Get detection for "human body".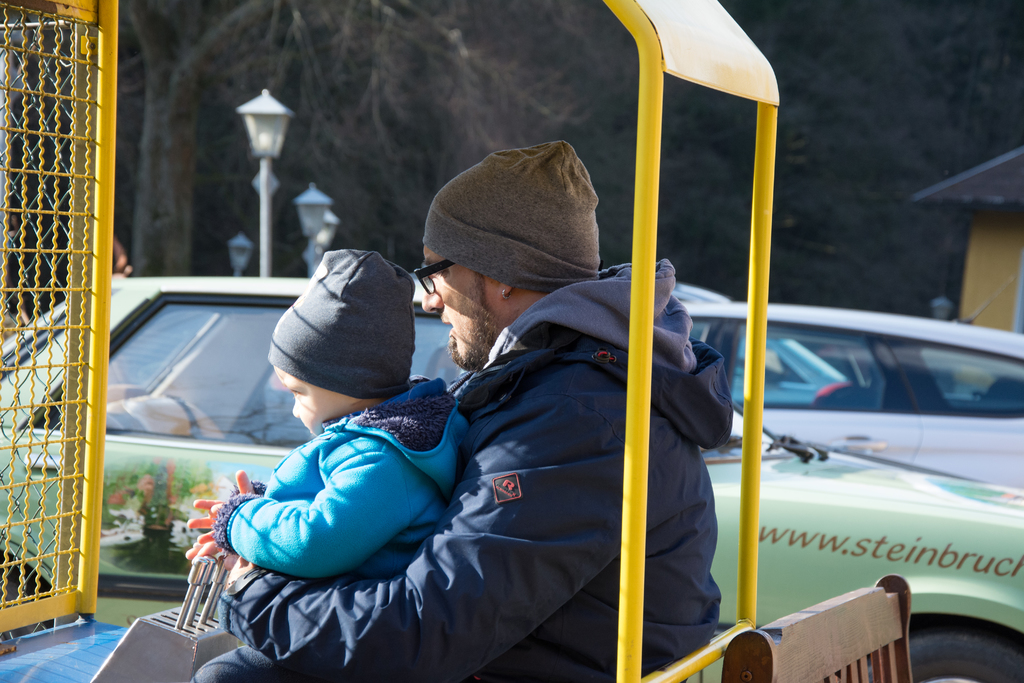
Detection: rect(188, 138, 739, 682).
